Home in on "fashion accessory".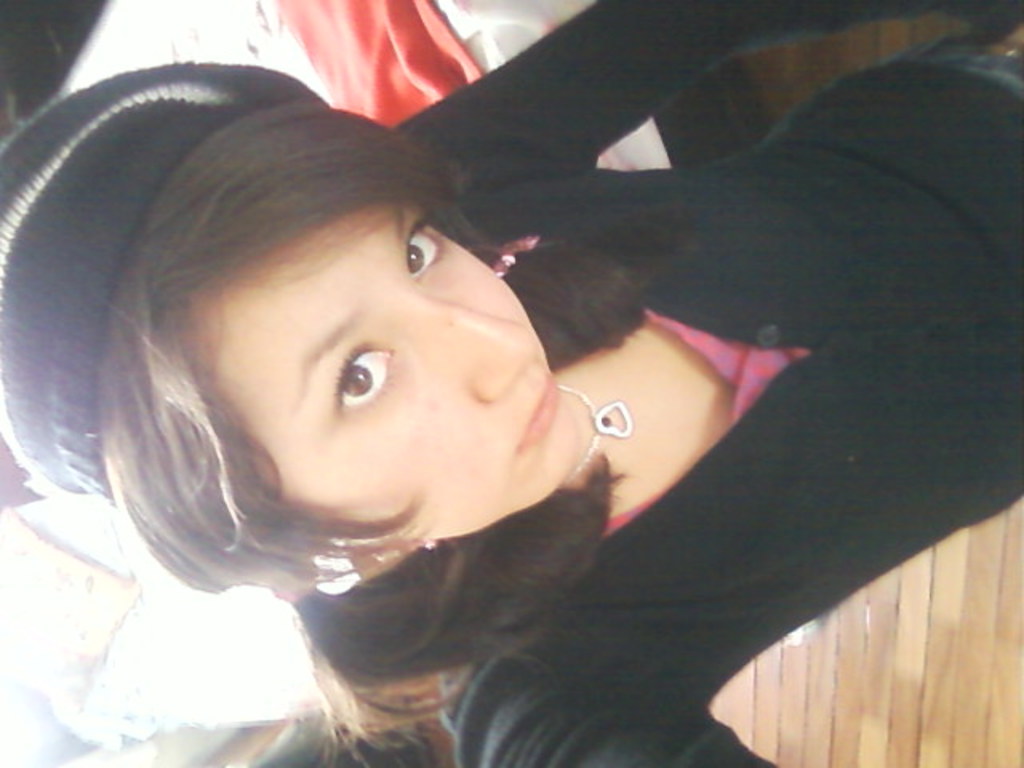
Homed in at BBox(557, 386, 637, 482).
